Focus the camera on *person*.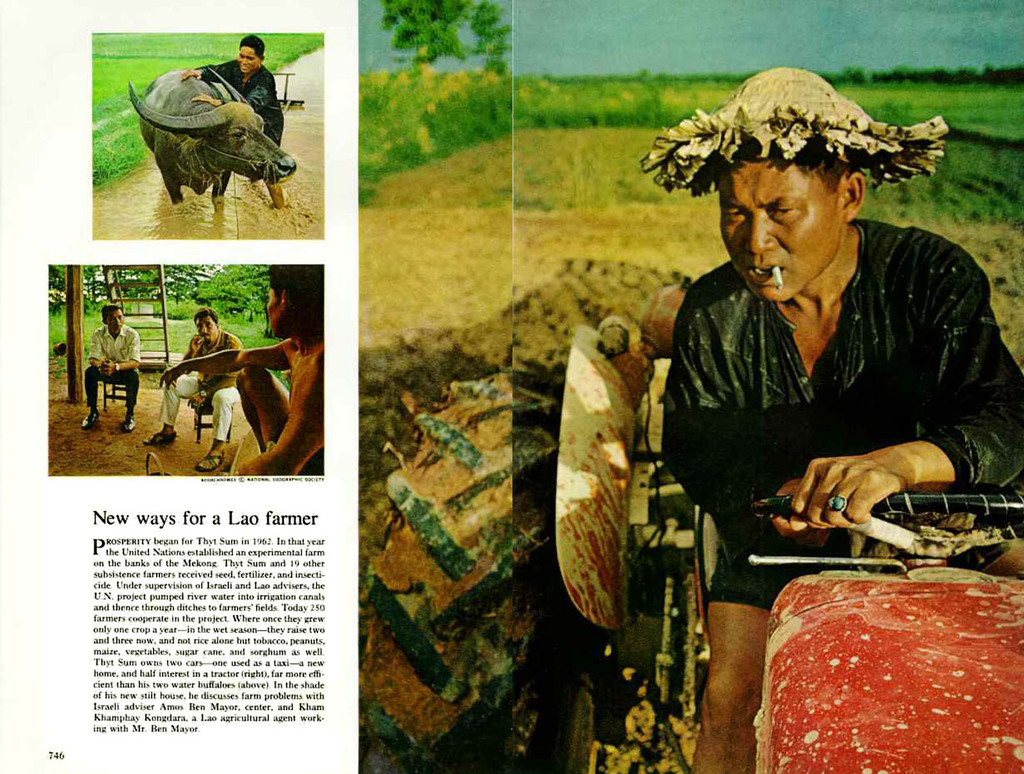
Focus region: 83, 304, 143, 432.
